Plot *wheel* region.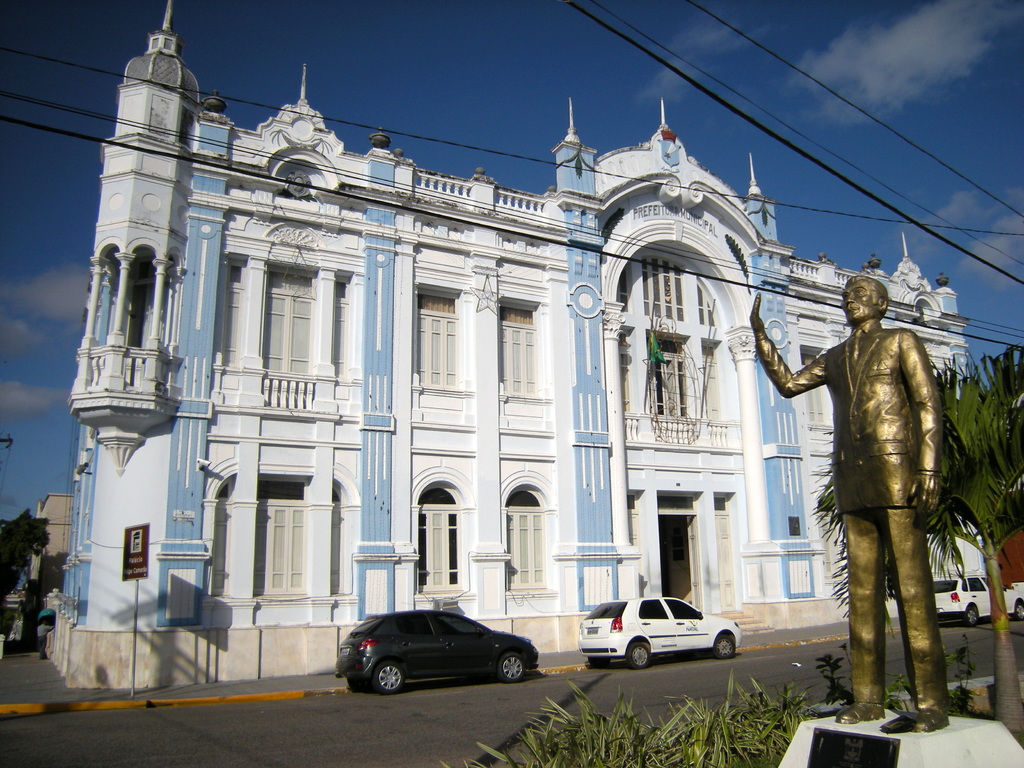
Plotted at detection(500, 653, 524, 682).
